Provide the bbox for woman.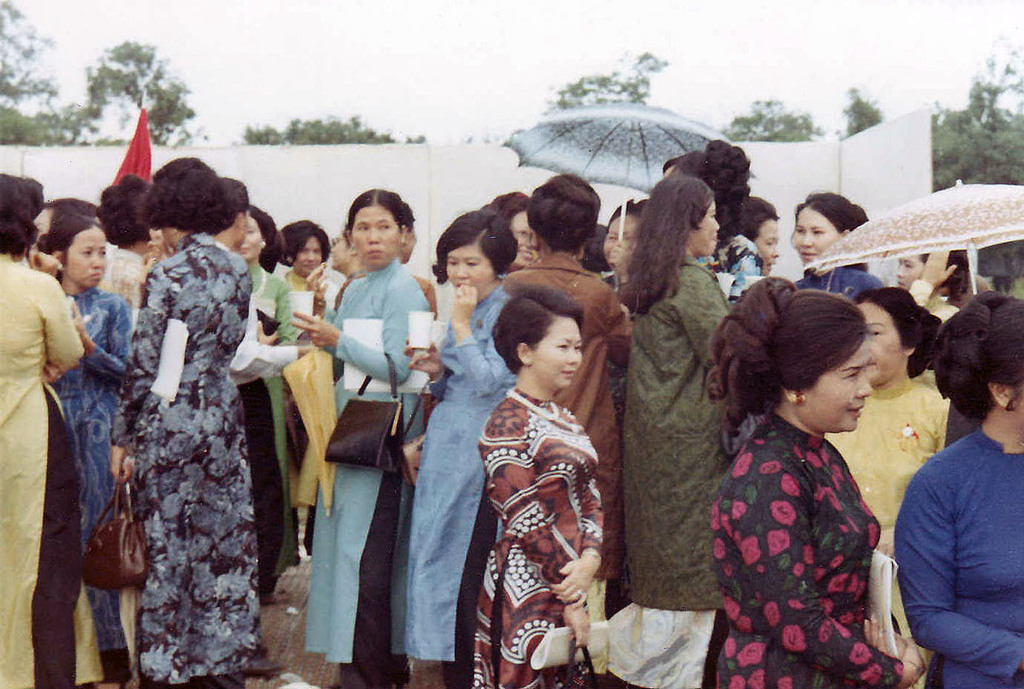
108/159/270/688.
